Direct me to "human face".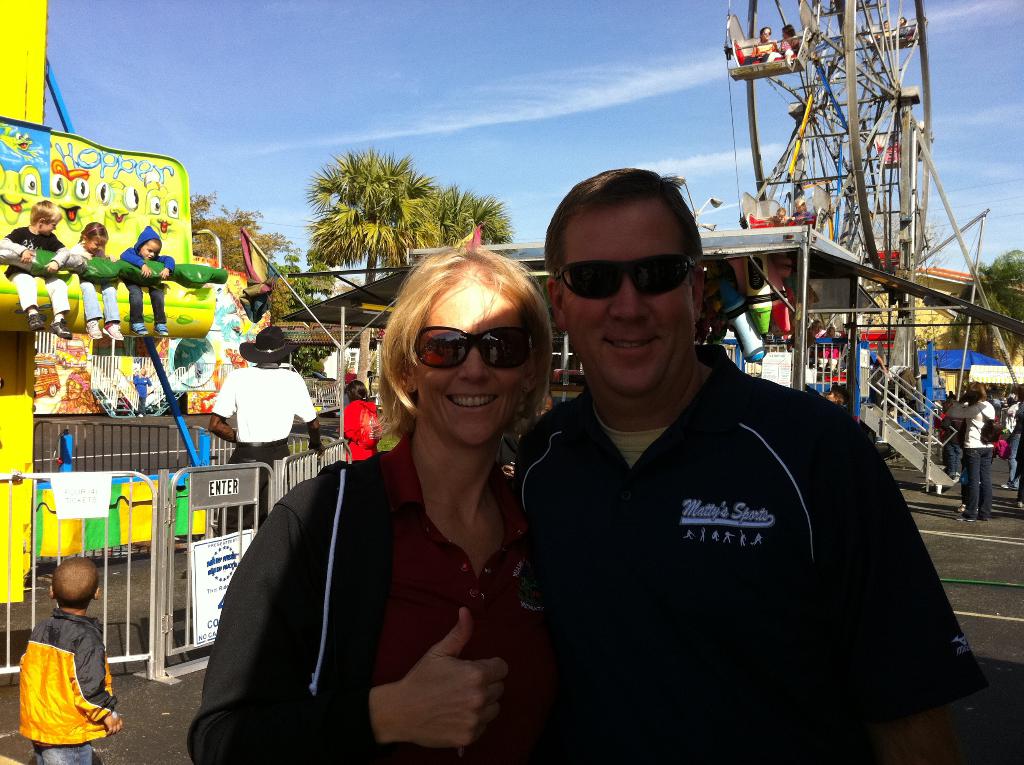
Direction: x1=41, y1=220, x2=57, y2=232.
